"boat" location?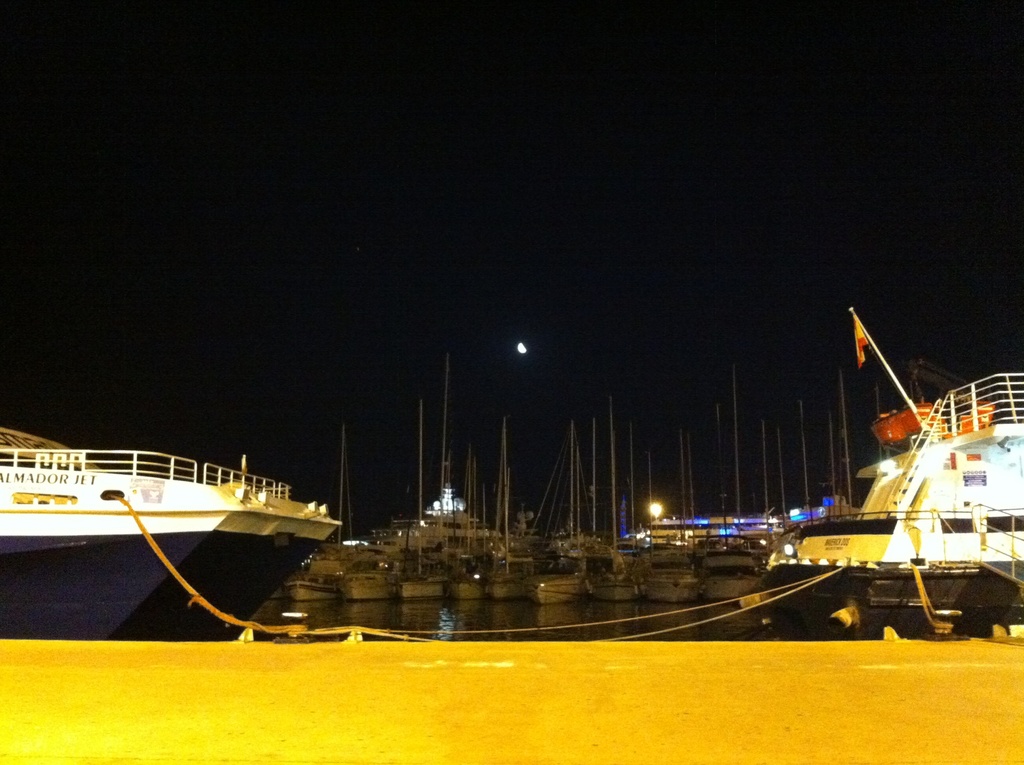
<region>531, 415, 586, 609</region>
